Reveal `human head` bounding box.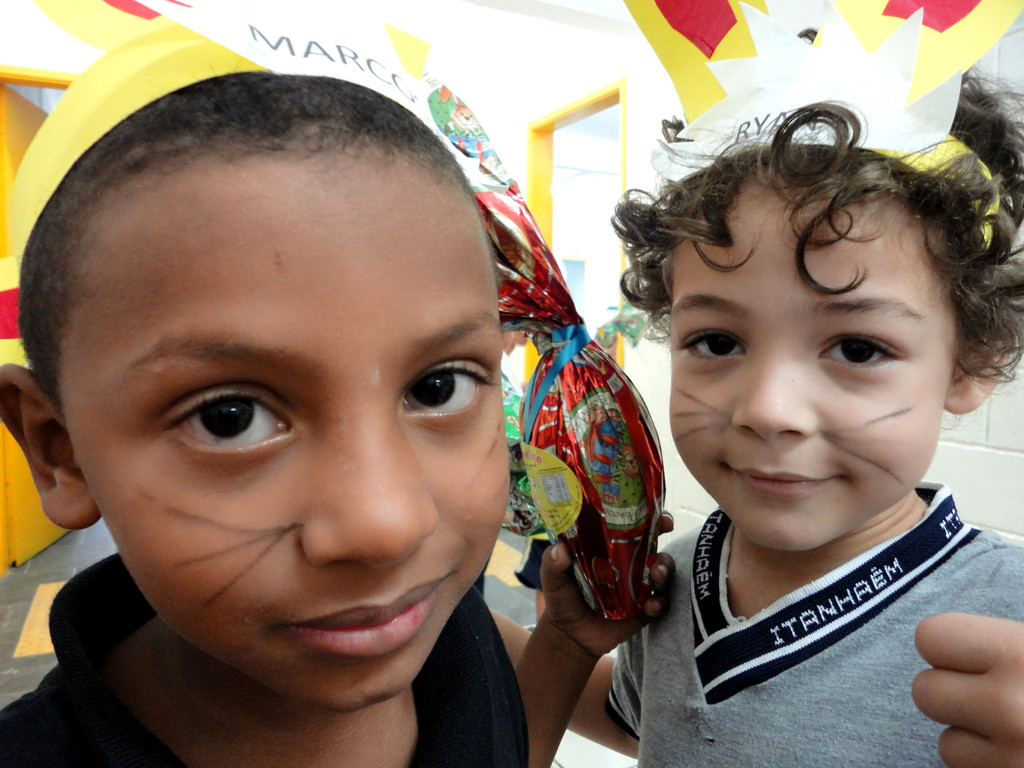
Revealed: left=35, top=84, right=518, bottom=559.
